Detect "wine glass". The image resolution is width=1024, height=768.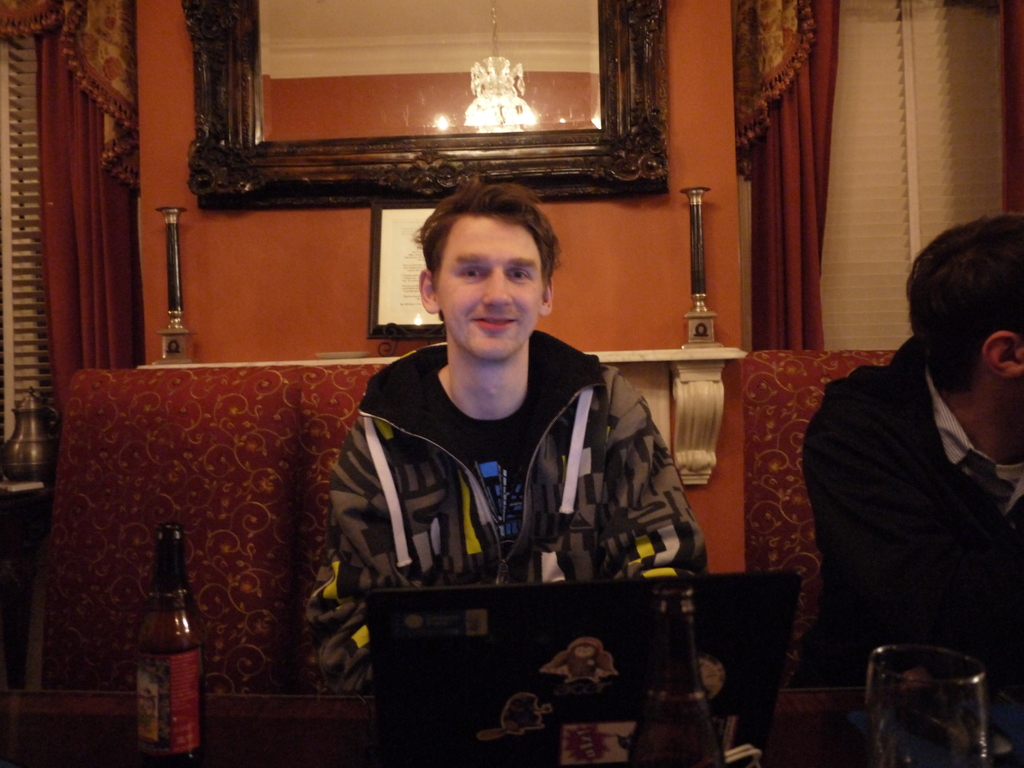
bbox=[865, 646, 983, 767].
